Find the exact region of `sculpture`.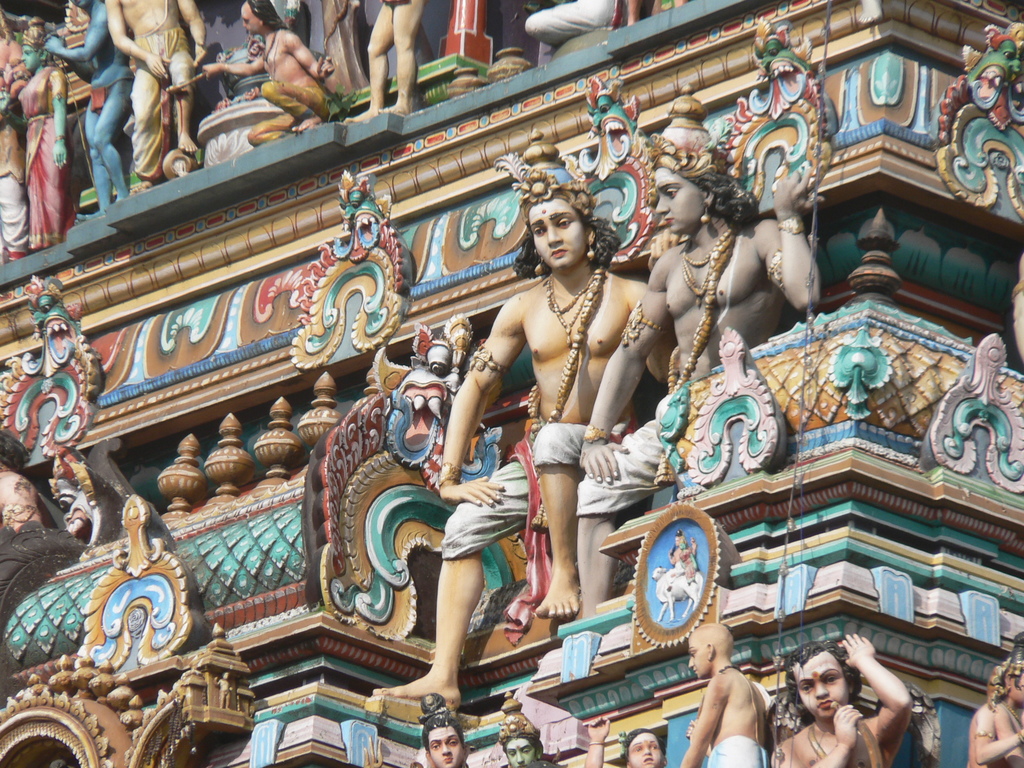
Exact region: 576:707:662:767.
